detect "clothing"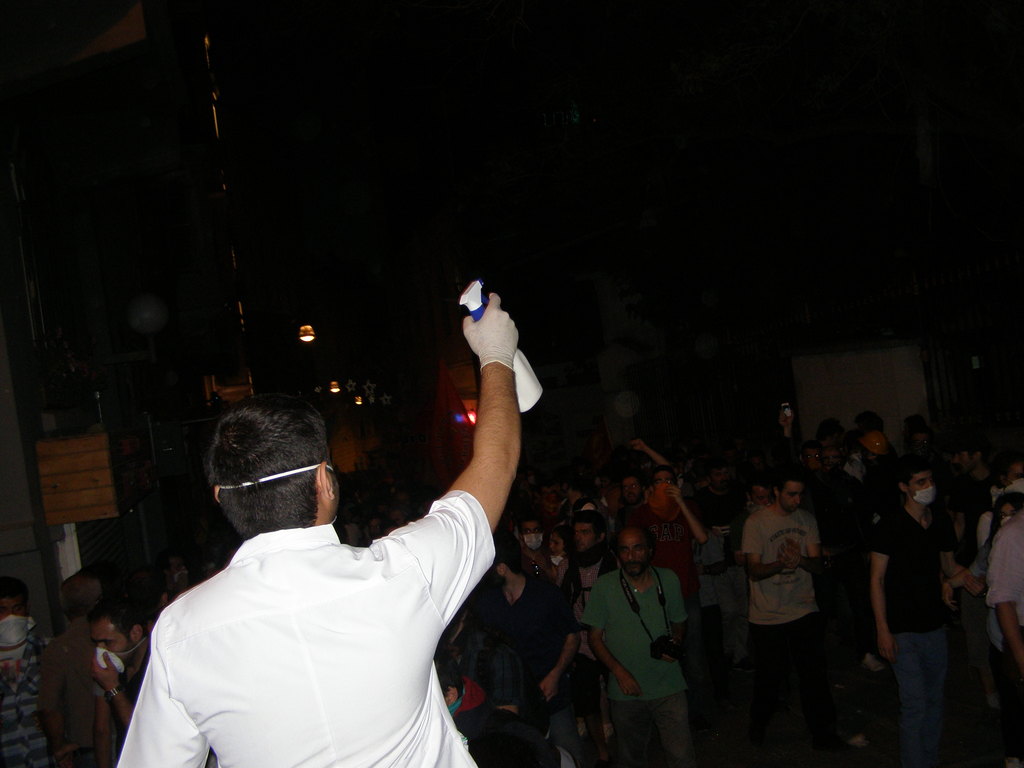
select_region(738, 500, 833, 639)
